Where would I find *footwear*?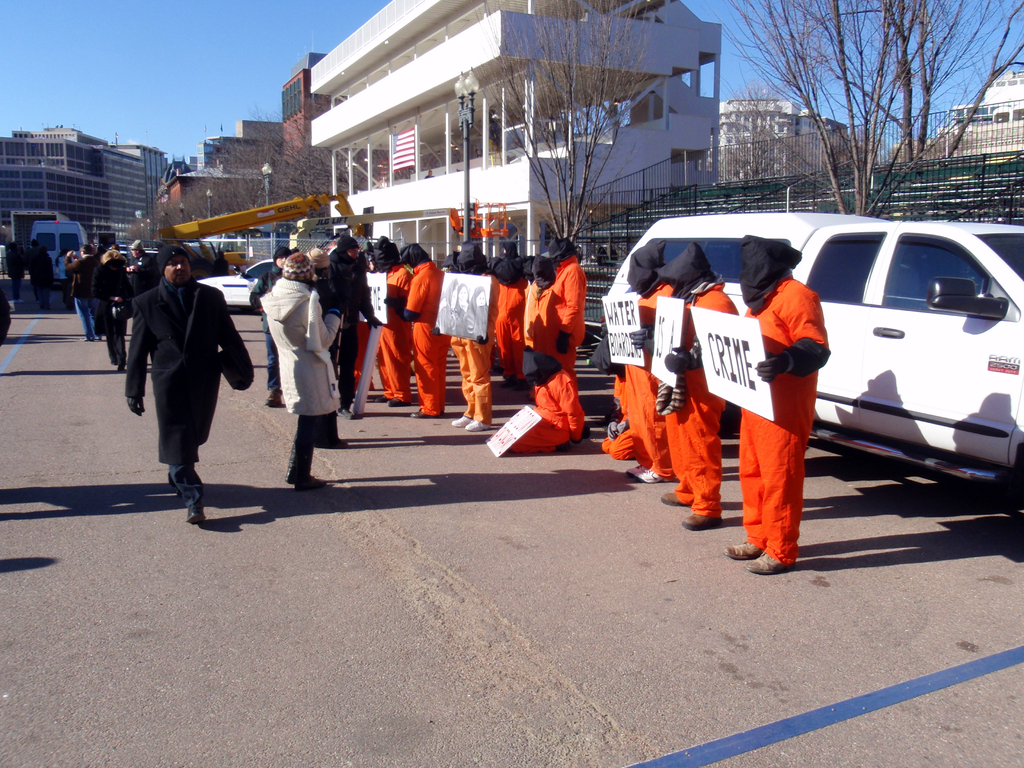
At box=[451, 415, 470, 426].
